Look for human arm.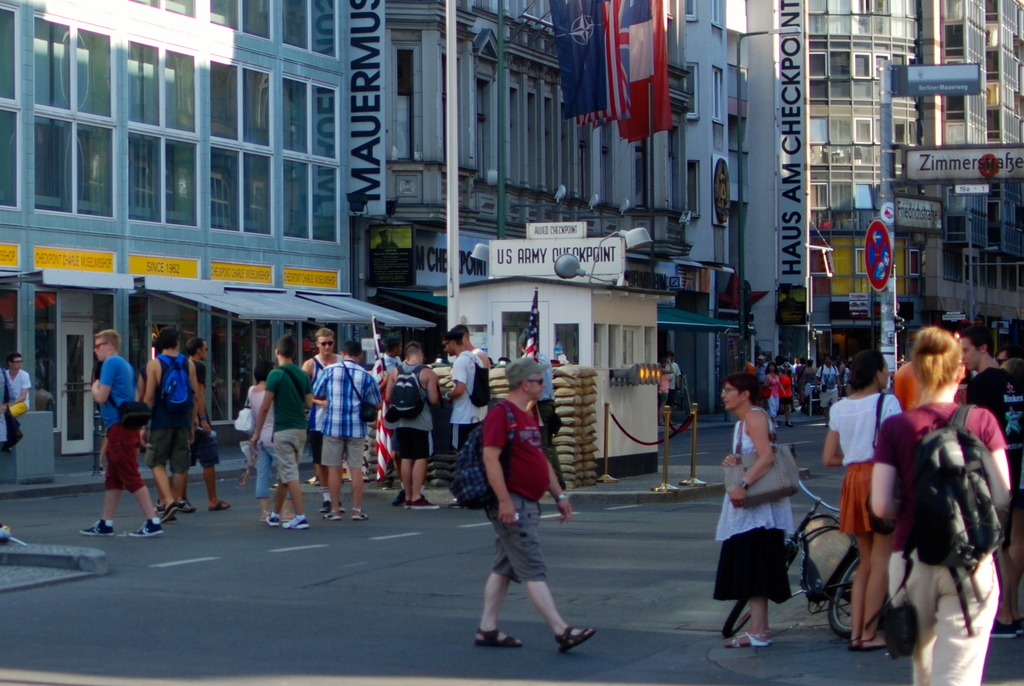
Found: bbox=[819, 398, 846, 471].
